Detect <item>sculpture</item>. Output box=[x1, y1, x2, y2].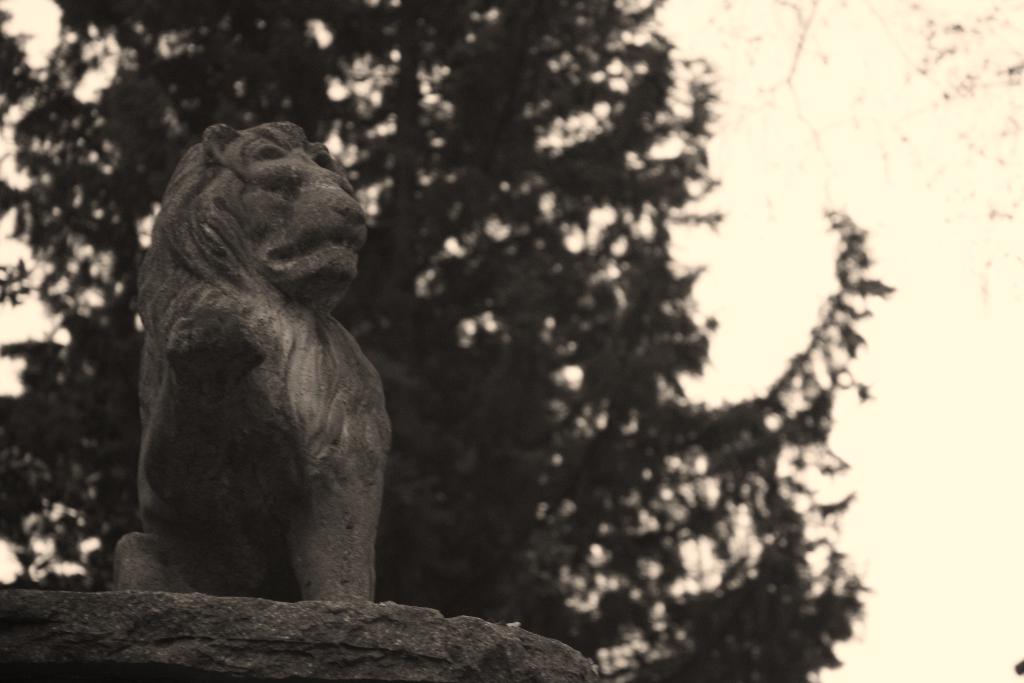
box=[111, 111, 402, 631].
